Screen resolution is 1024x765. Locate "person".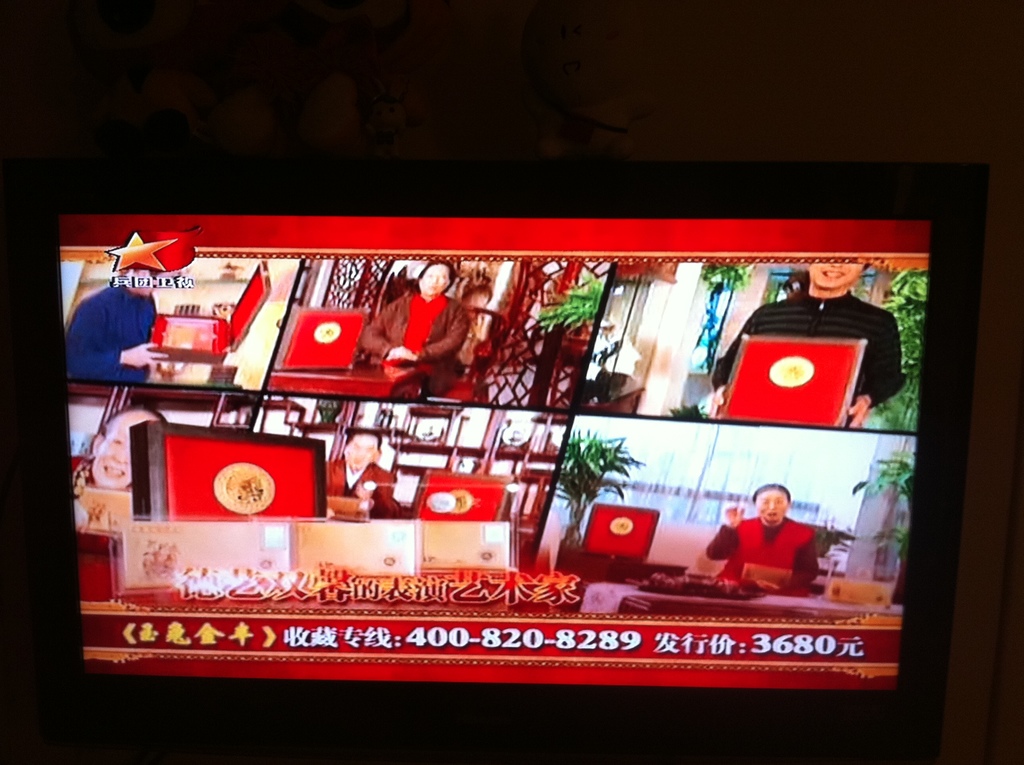
pyautogui.locateOnScreen(64, 262, 168, 383).
